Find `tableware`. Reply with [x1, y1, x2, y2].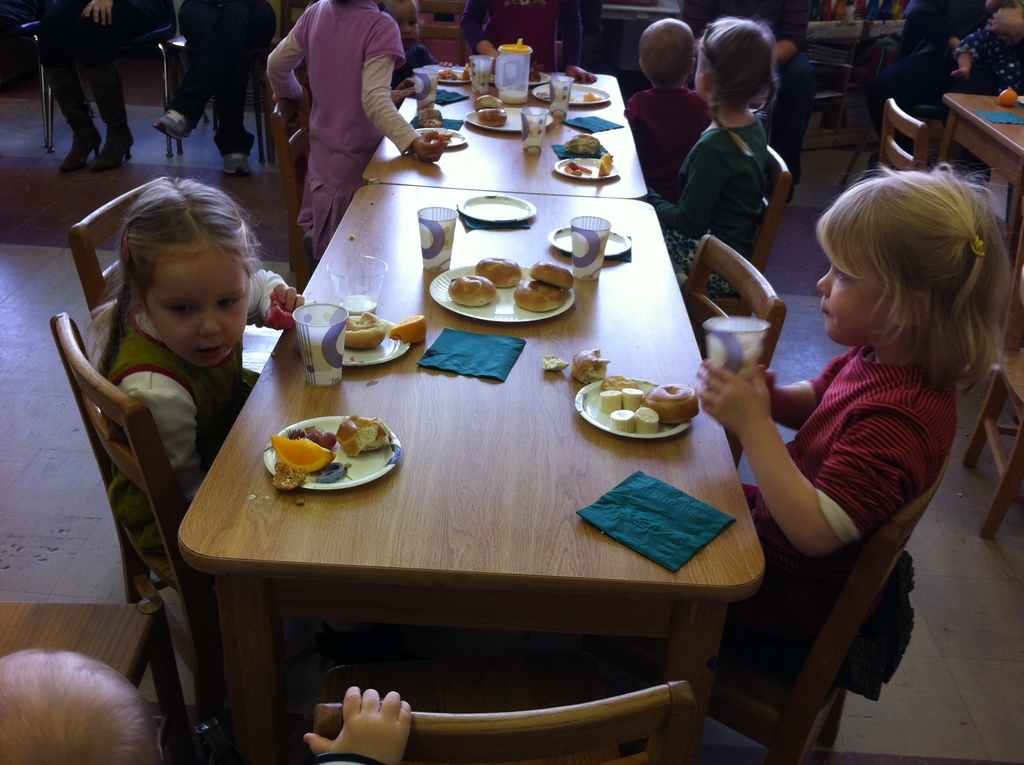
[469, 113, 552, 131].
